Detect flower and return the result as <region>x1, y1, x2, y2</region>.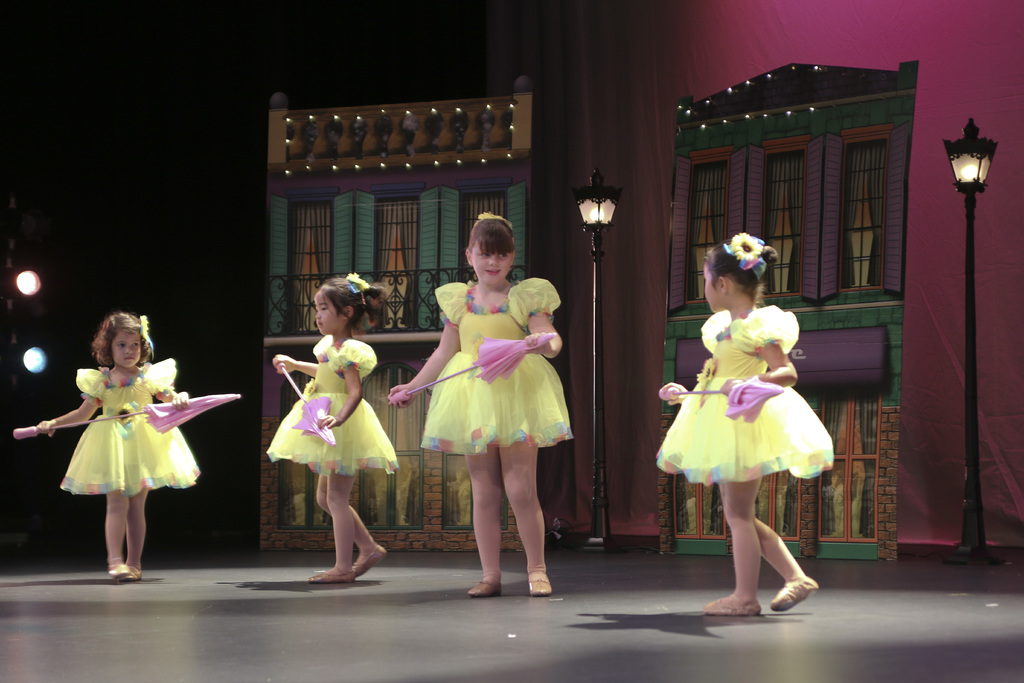
<region>346, 272, 369, 293</region>.
